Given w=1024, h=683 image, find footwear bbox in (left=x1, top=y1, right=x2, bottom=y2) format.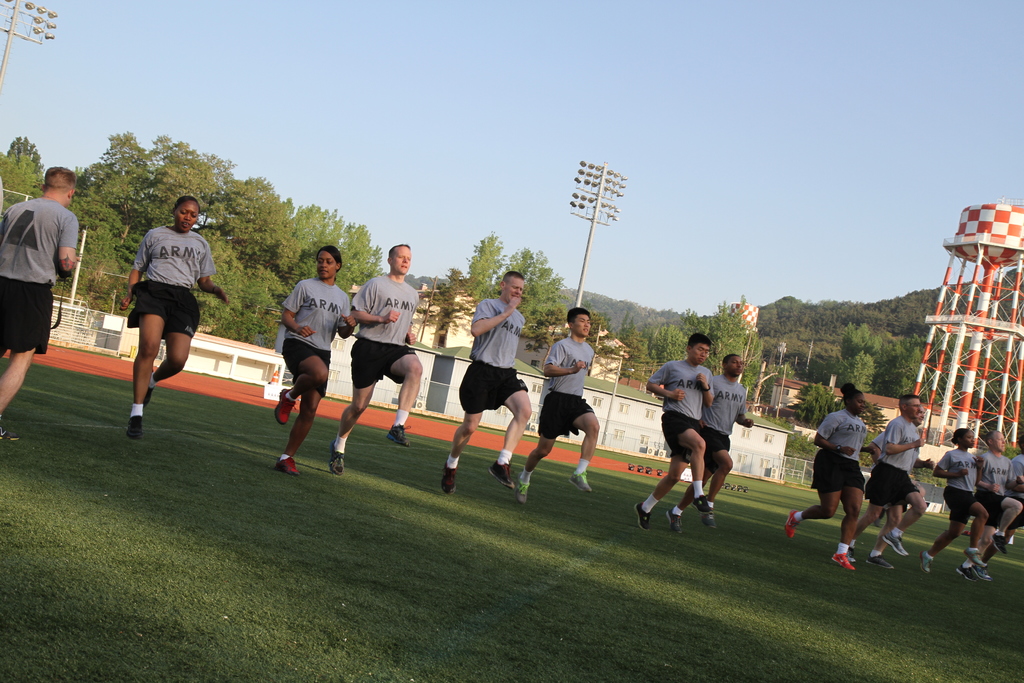
(left=388, top=423, right=415, bottom=448).
